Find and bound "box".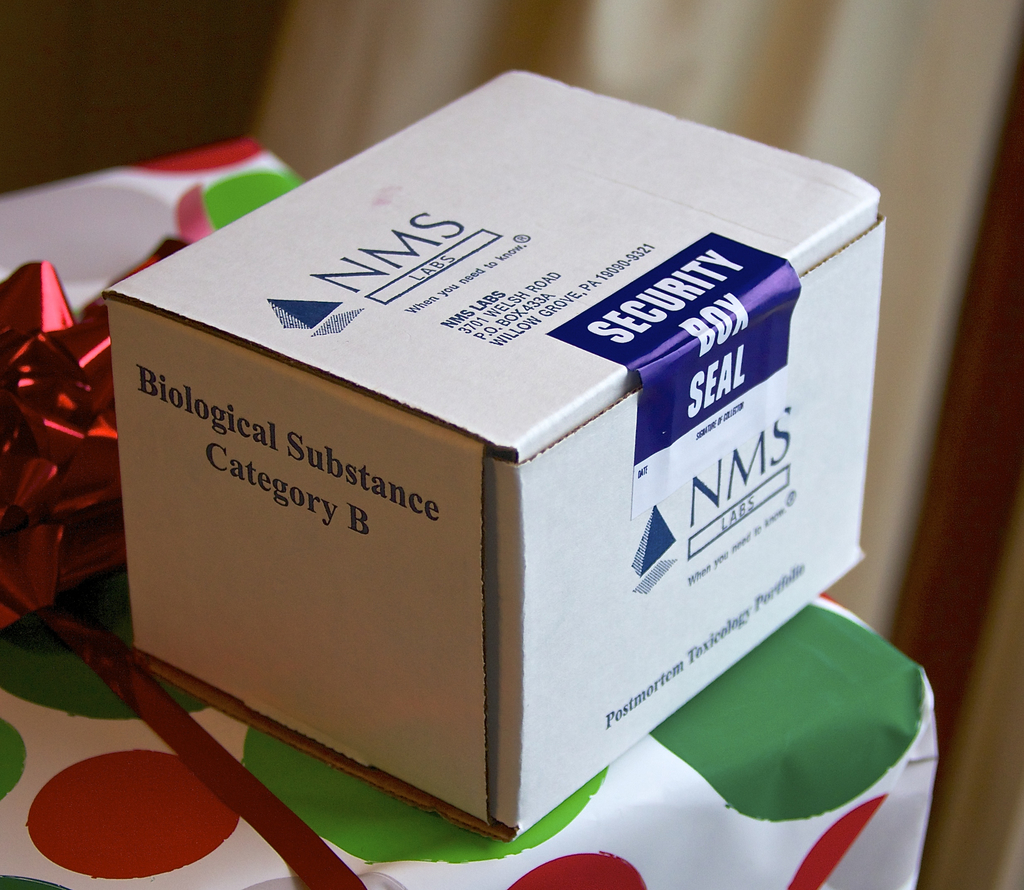
Bound: select_region(106, 73, 884, 844).
